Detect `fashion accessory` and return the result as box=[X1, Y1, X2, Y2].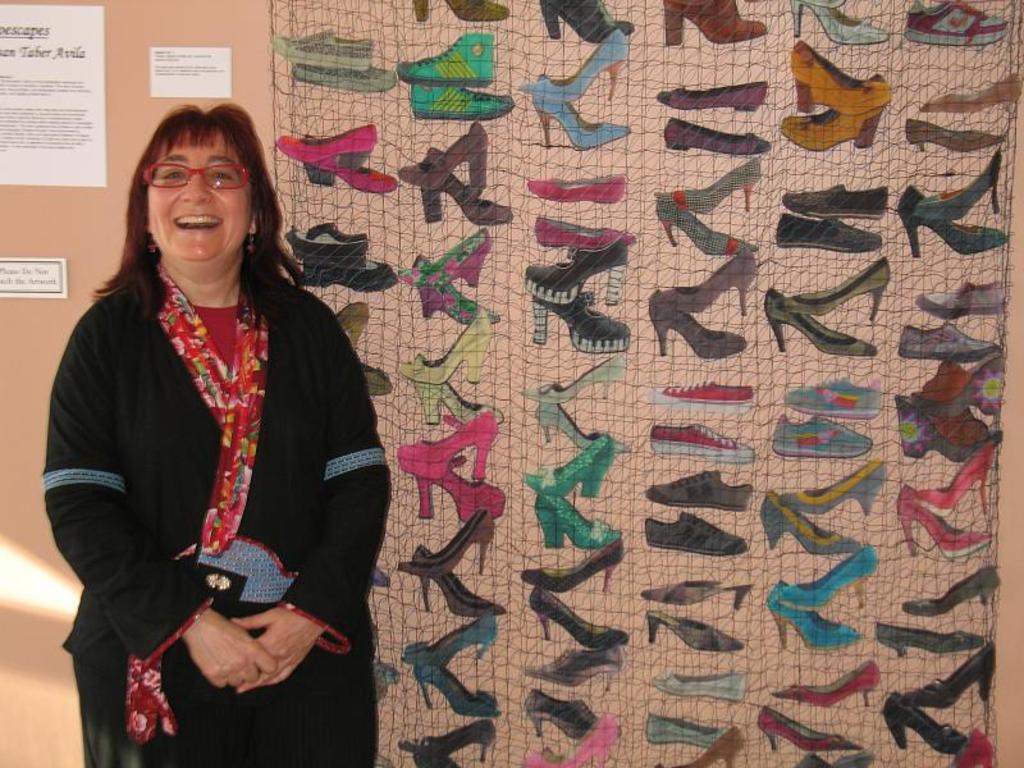
box=[517, 27, 630, 104].
